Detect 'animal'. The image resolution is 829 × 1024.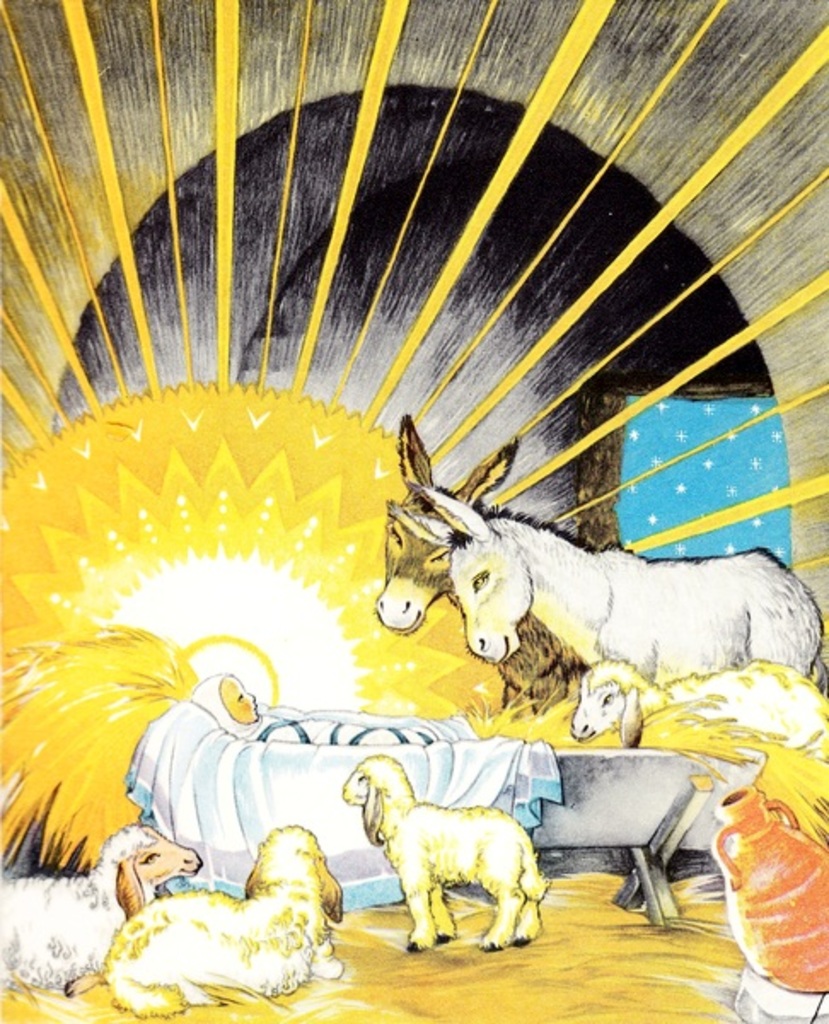
BBox(565, 657, 827, 759).
